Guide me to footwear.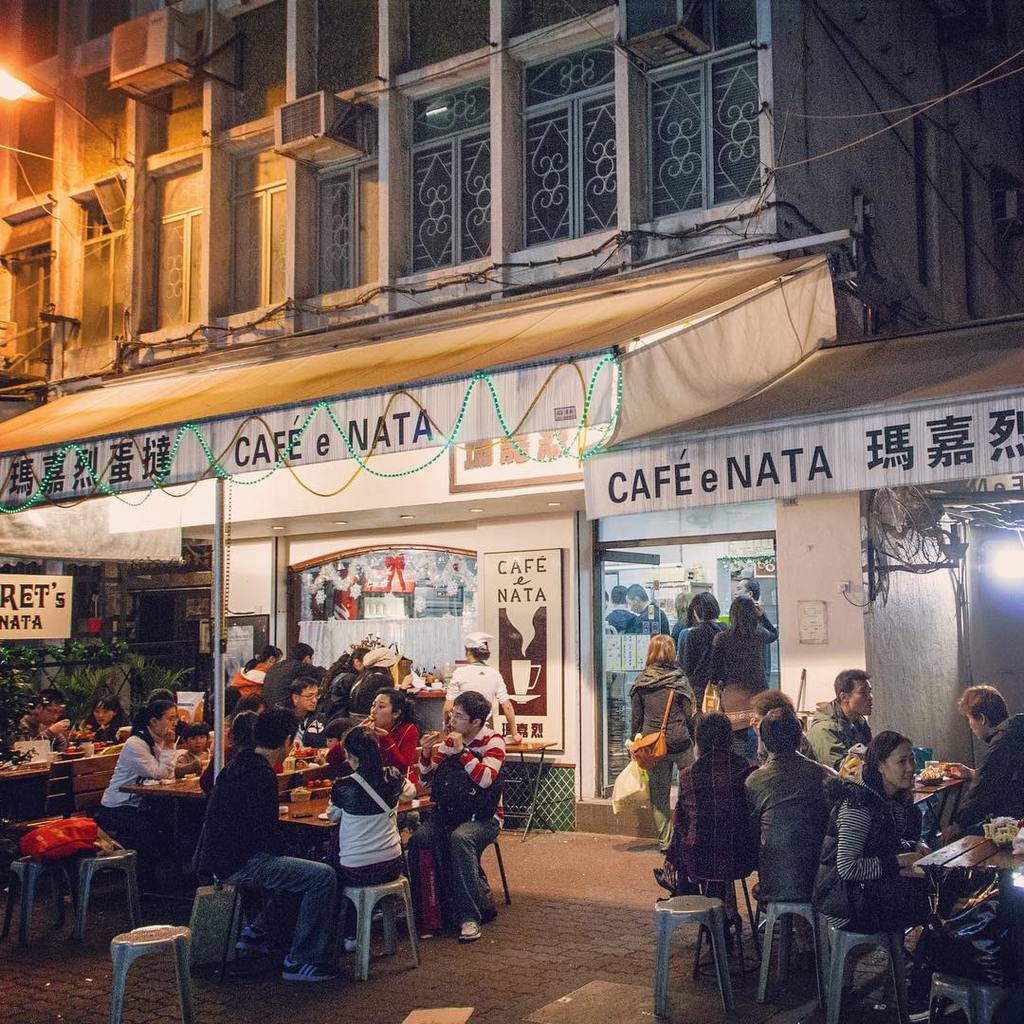
Guidance: [x1=941, y1=997, x2=958, y2=1013].
